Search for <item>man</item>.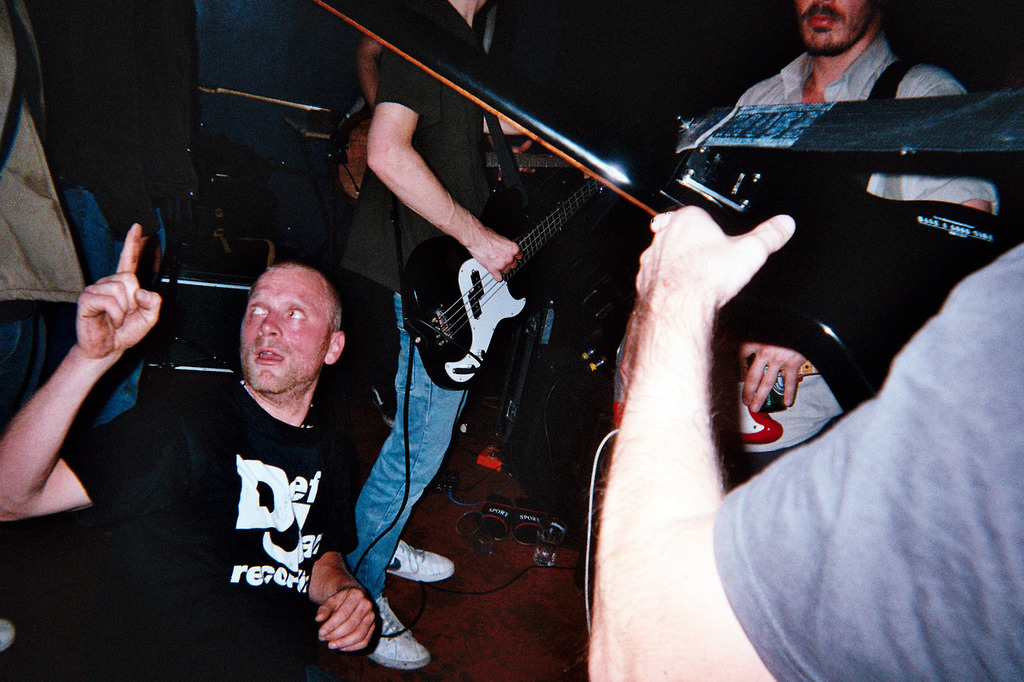
Found at locate(329, 0, 554, 669).
